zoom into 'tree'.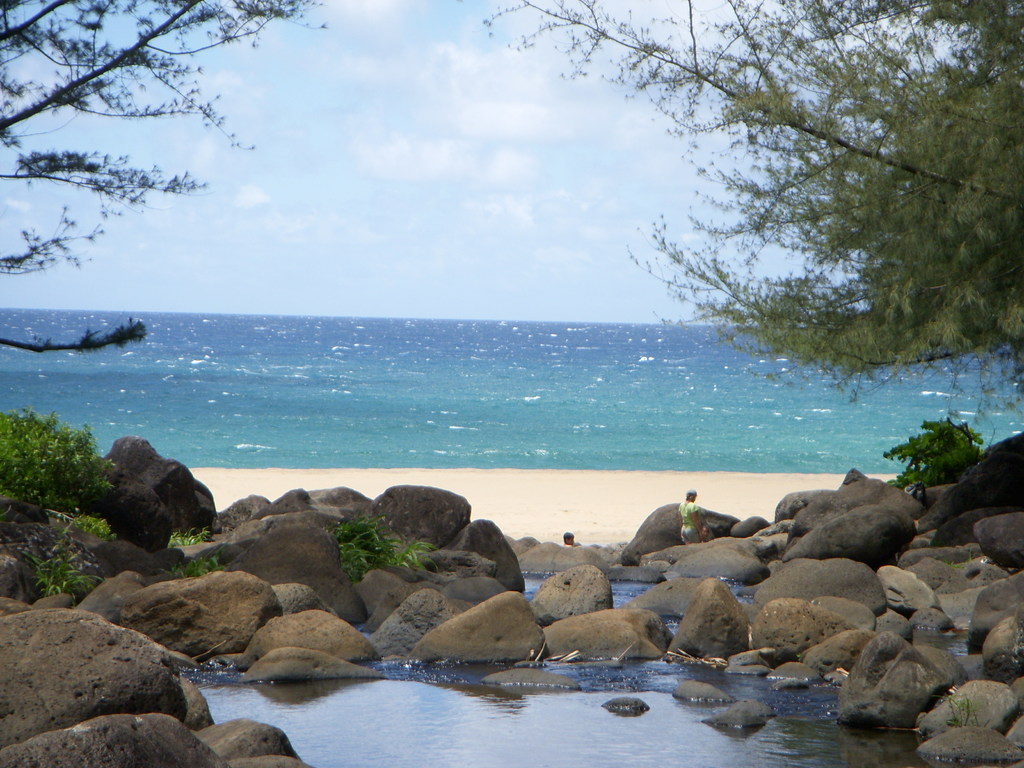
Zoom target: {"x1": 483, "y1": 0, "x2": 1023, "y2": 399}.
